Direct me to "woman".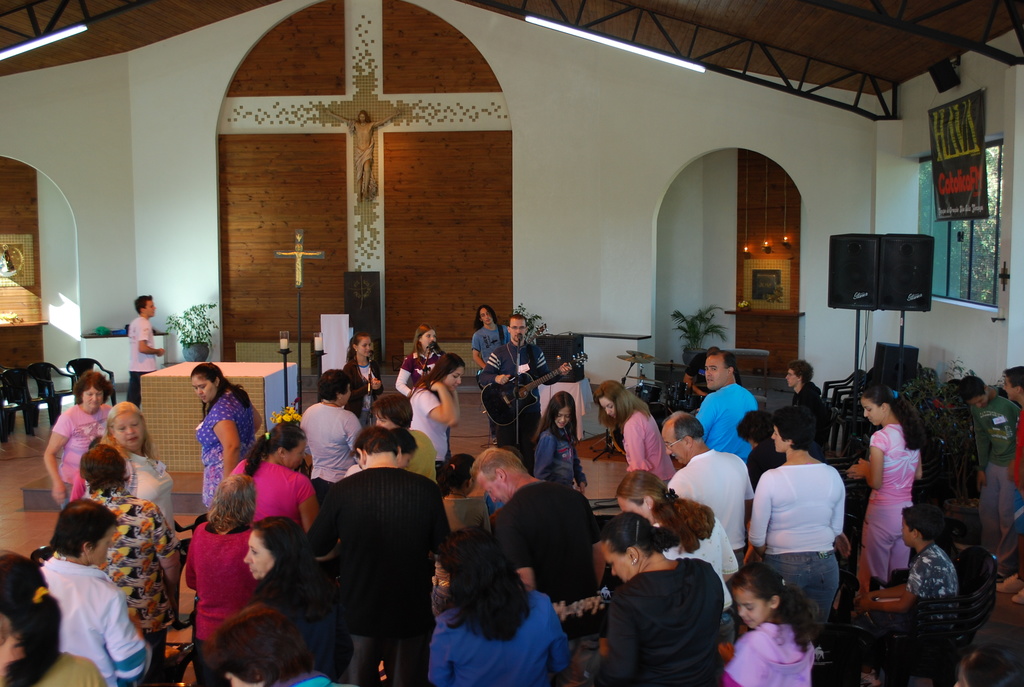
Direction: left=296, top=369, right=361, bottom=495.
